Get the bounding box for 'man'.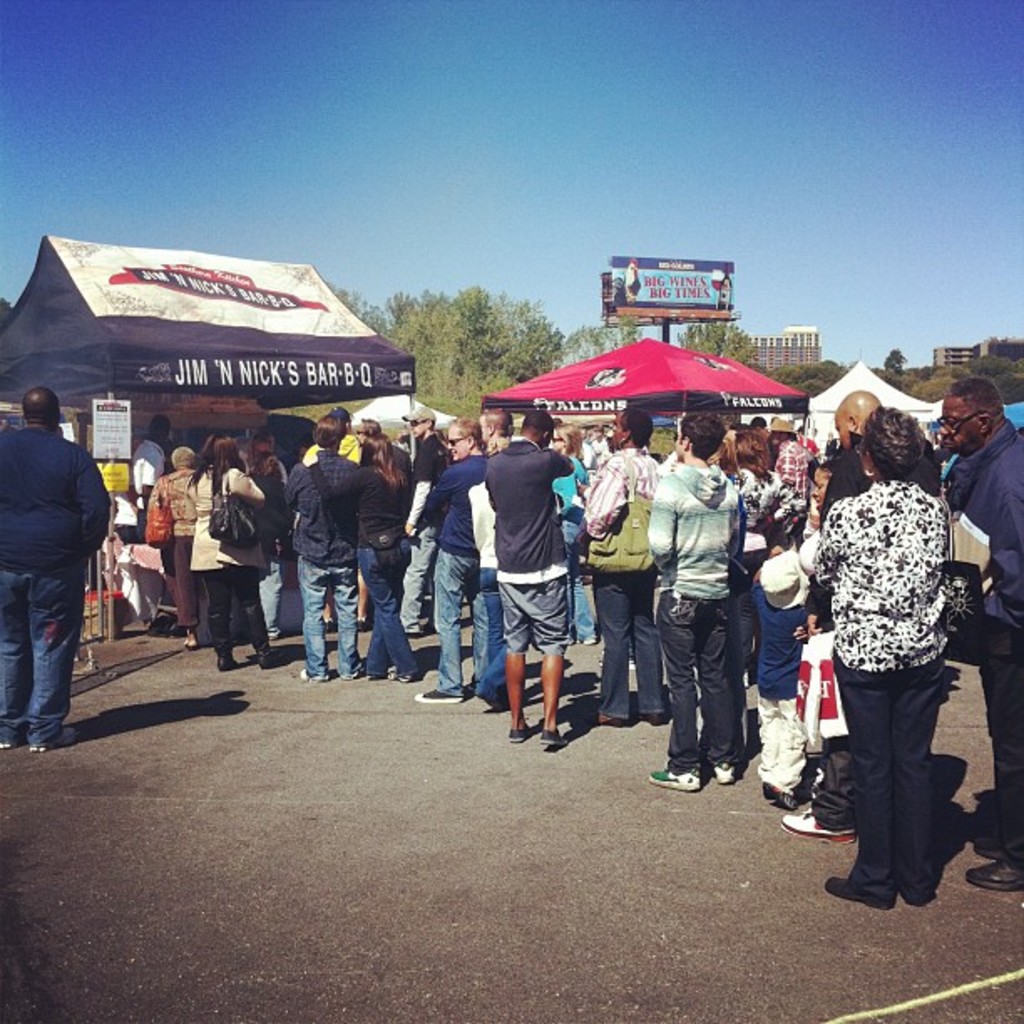
locate(801, 393, 944, 838).
